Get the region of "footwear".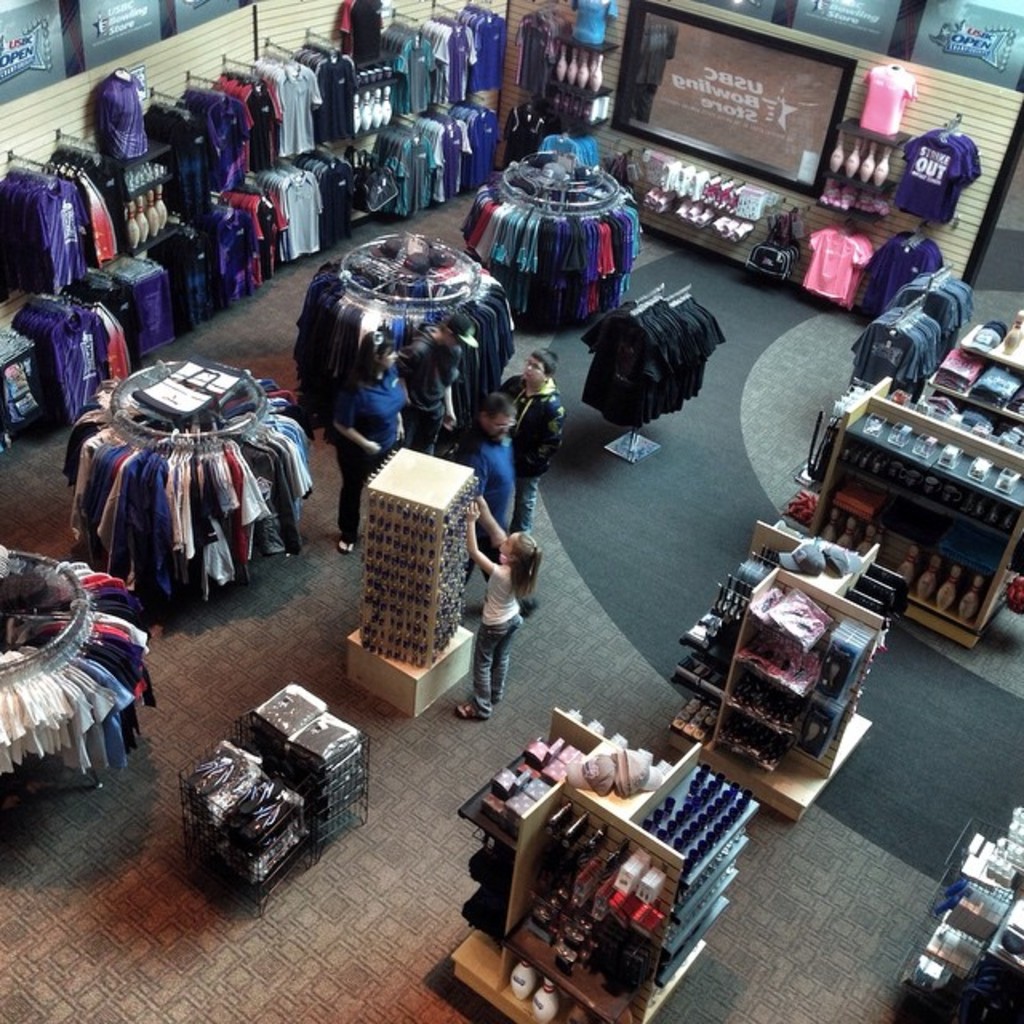
x1=462, y1=699, x2=488, y2=717.
